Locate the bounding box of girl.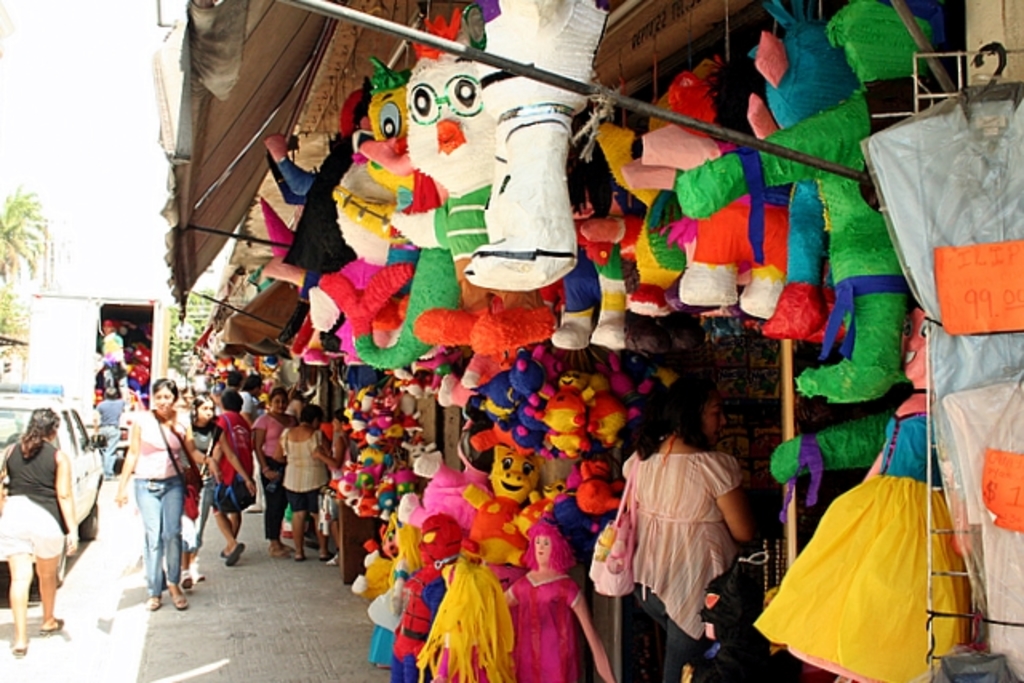
Bounding box: left=498, top=515, right=610, bottom=681.
